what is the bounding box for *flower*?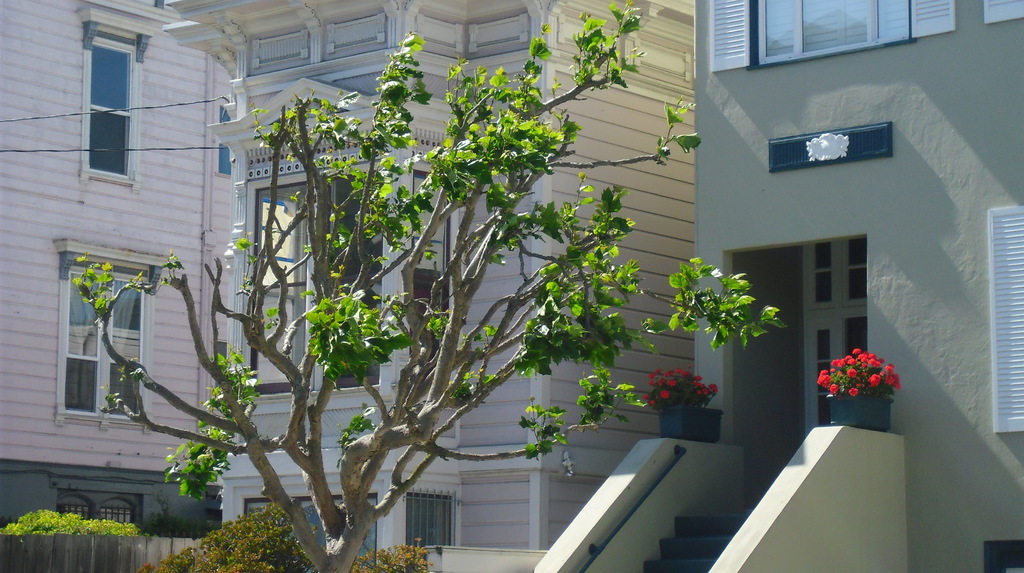
crop(849, 379, 860, 398).
